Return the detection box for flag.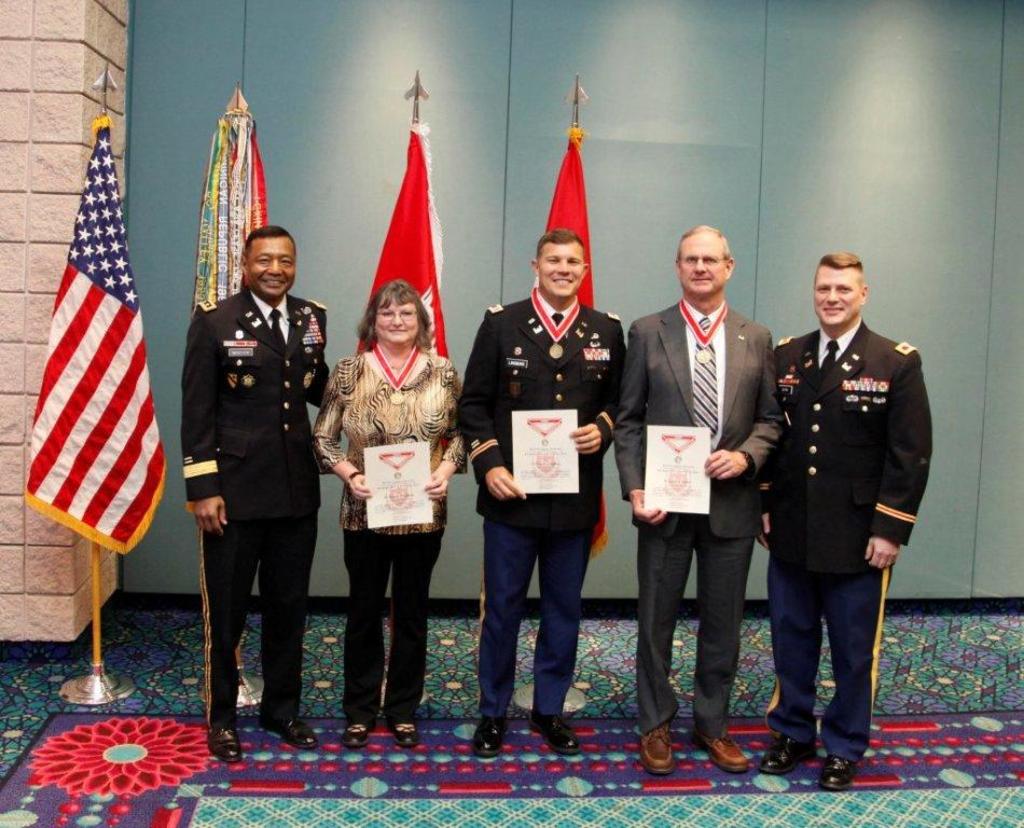
left=194, top=107, right=274, bottom=319.
